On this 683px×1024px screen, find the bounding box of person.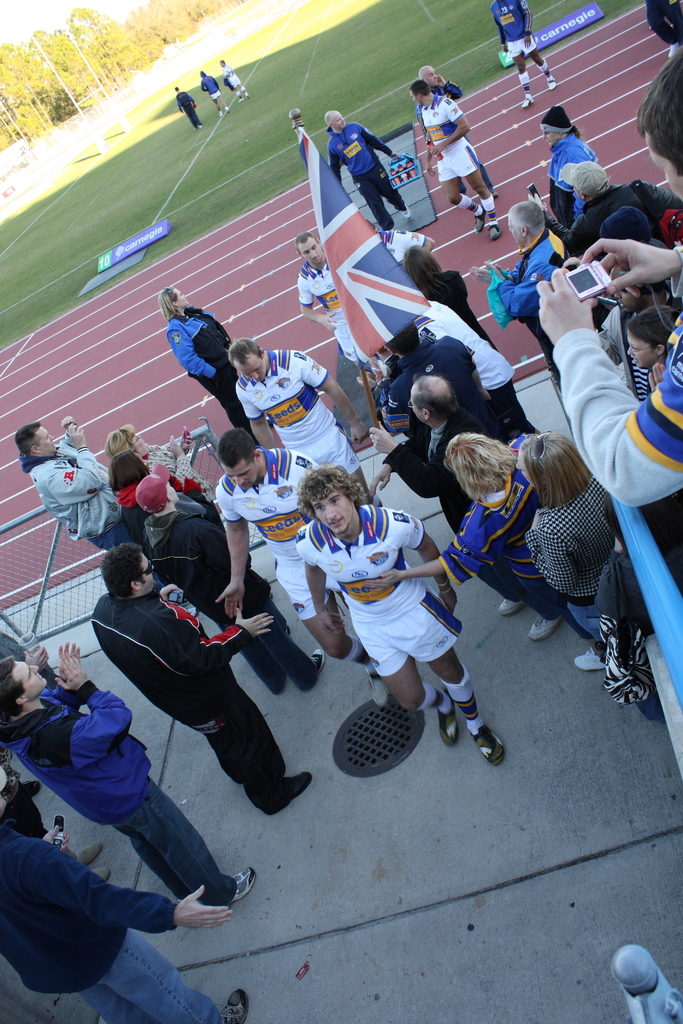
Bounding box: [201,66,234,118].
